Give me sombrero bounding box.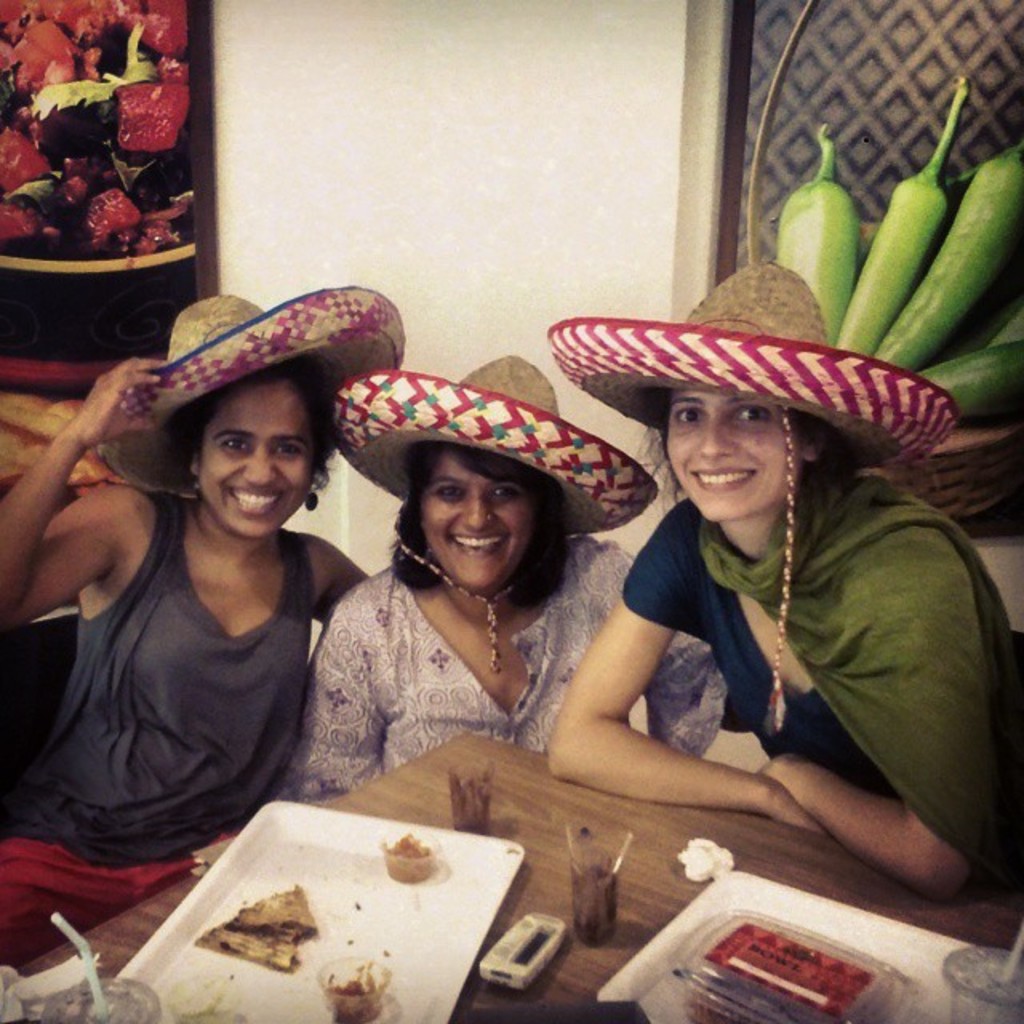
(72, 278, 398, 544).
